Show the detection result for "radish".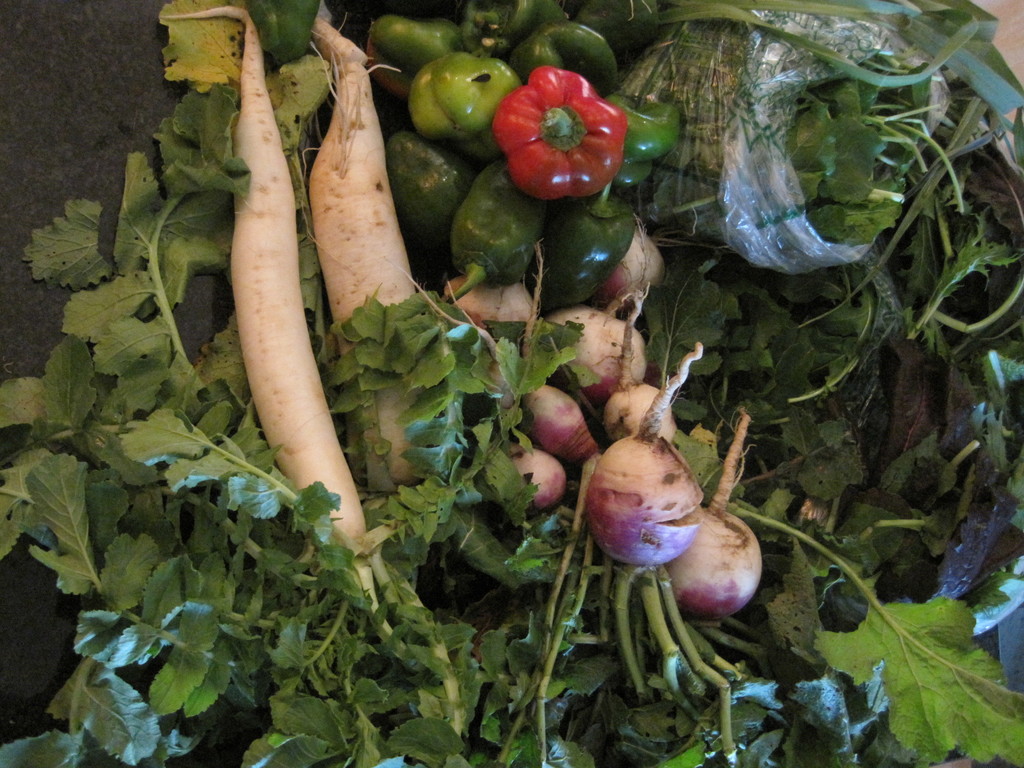
BBox(298, 10, 465, 574).
